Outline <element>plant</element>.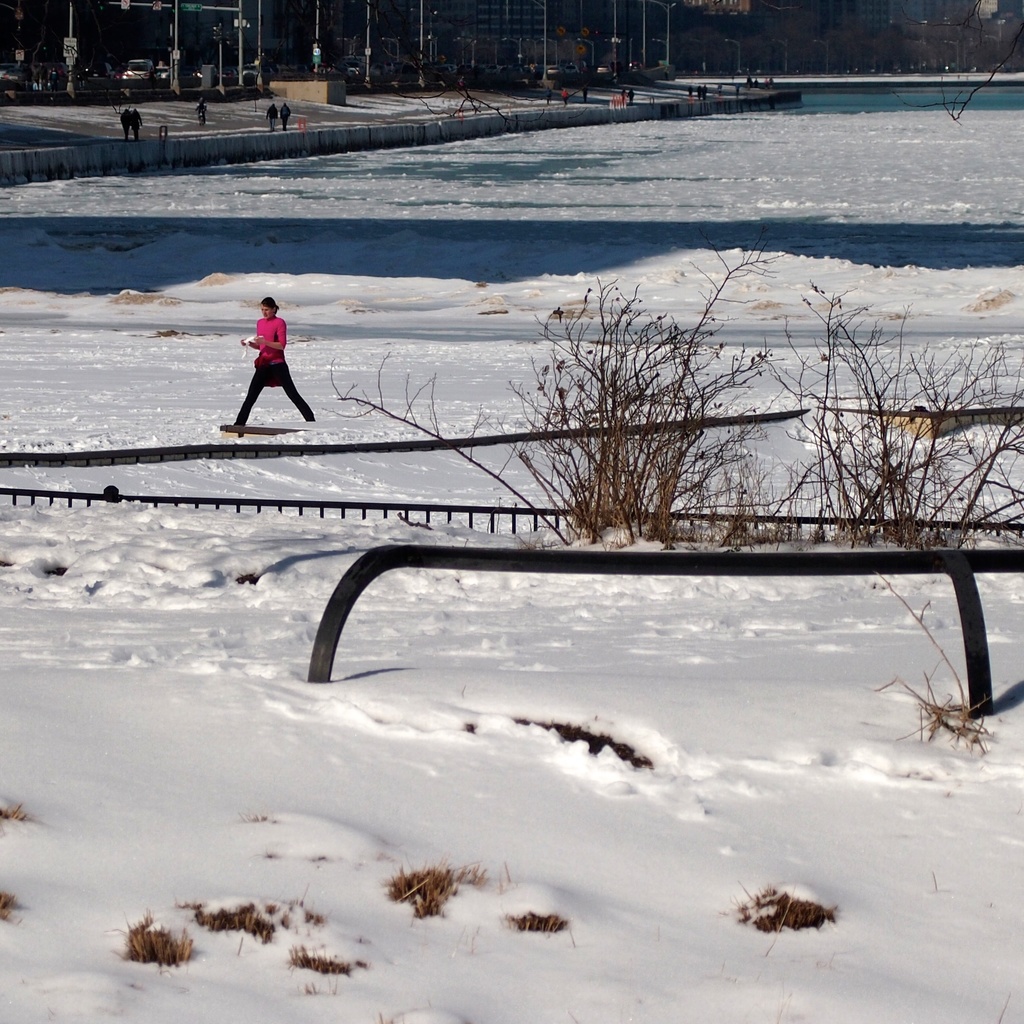
Outline: rect(278, 939, 371, 993).
